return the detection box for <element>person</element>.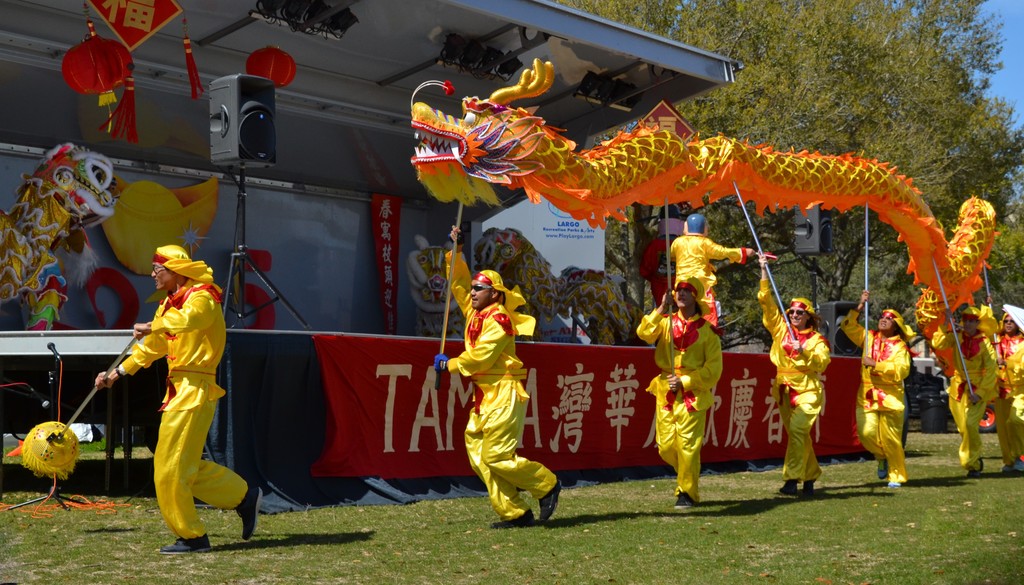
<region>664, 211, 757, 332</region>.
